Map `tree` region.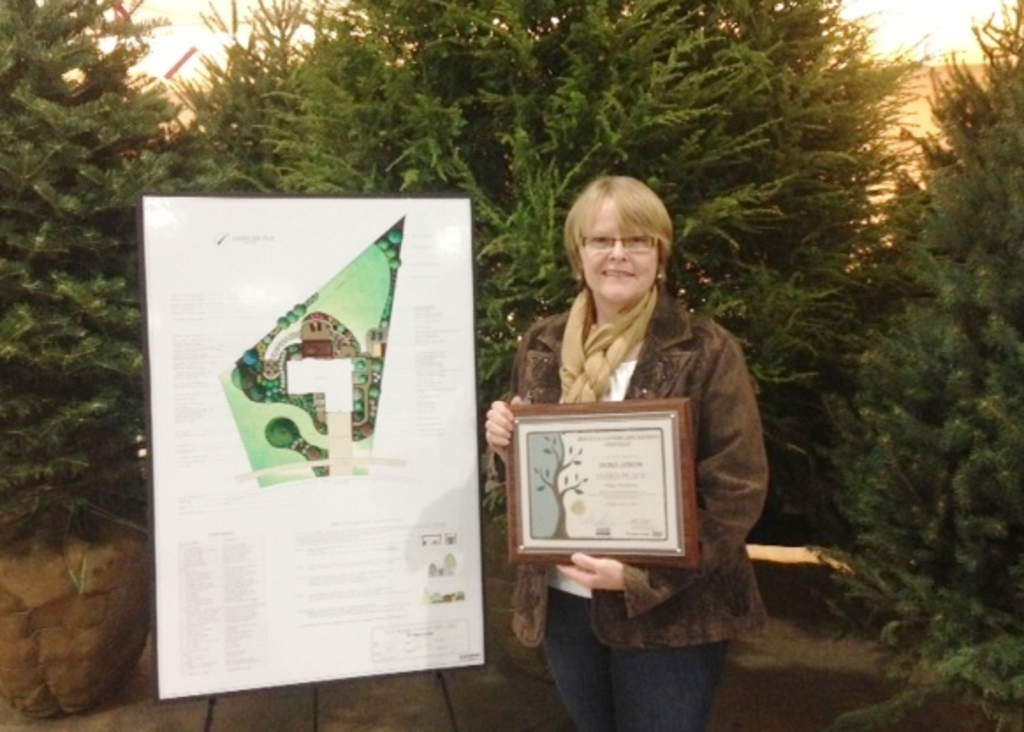
Mapped to <region>0, 0, 197, 516</region>.
